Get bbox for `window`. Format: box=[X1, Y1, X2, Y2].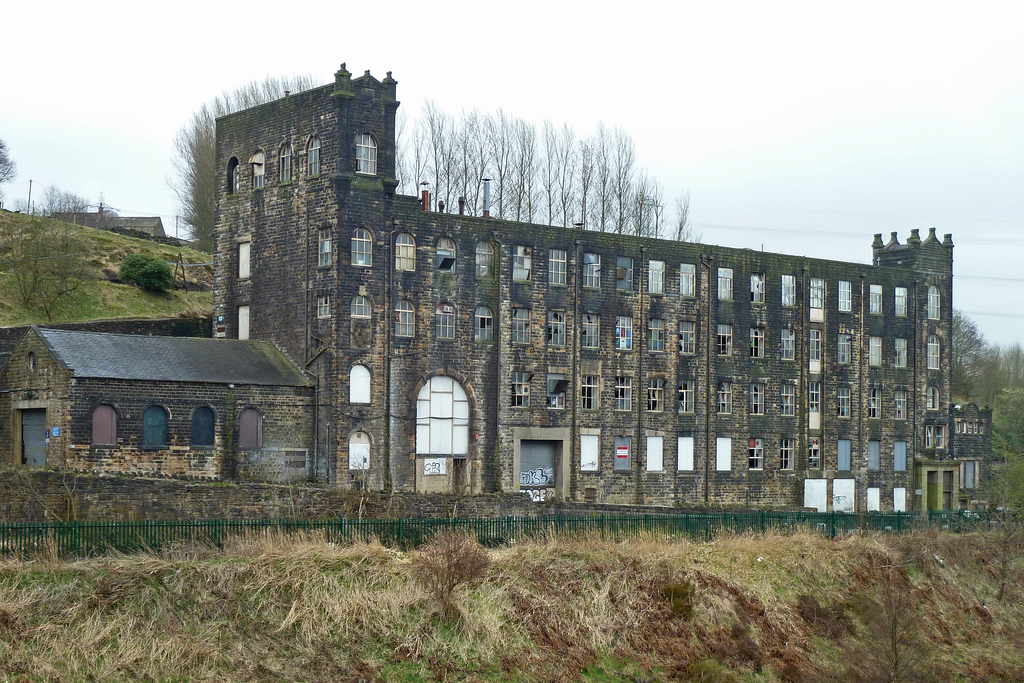
box=[918, 331, 944, 373].
